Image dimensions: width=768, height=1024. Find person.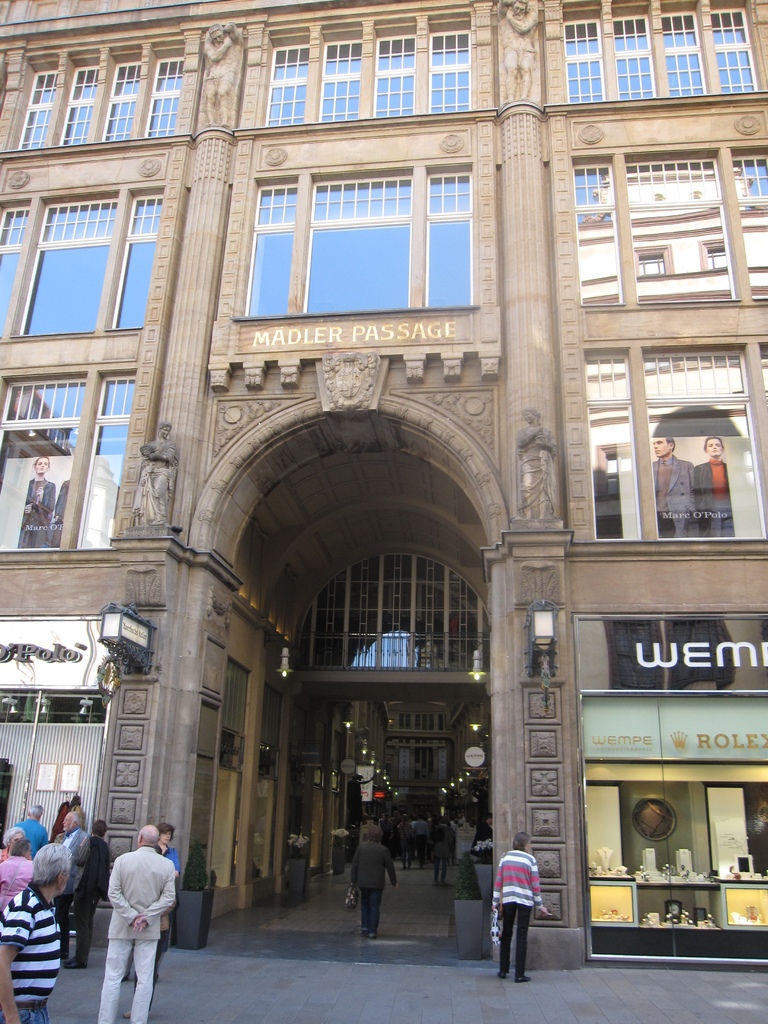
{"x1": 10, "y1": 805, "x2": 52, "y2": 854}.
